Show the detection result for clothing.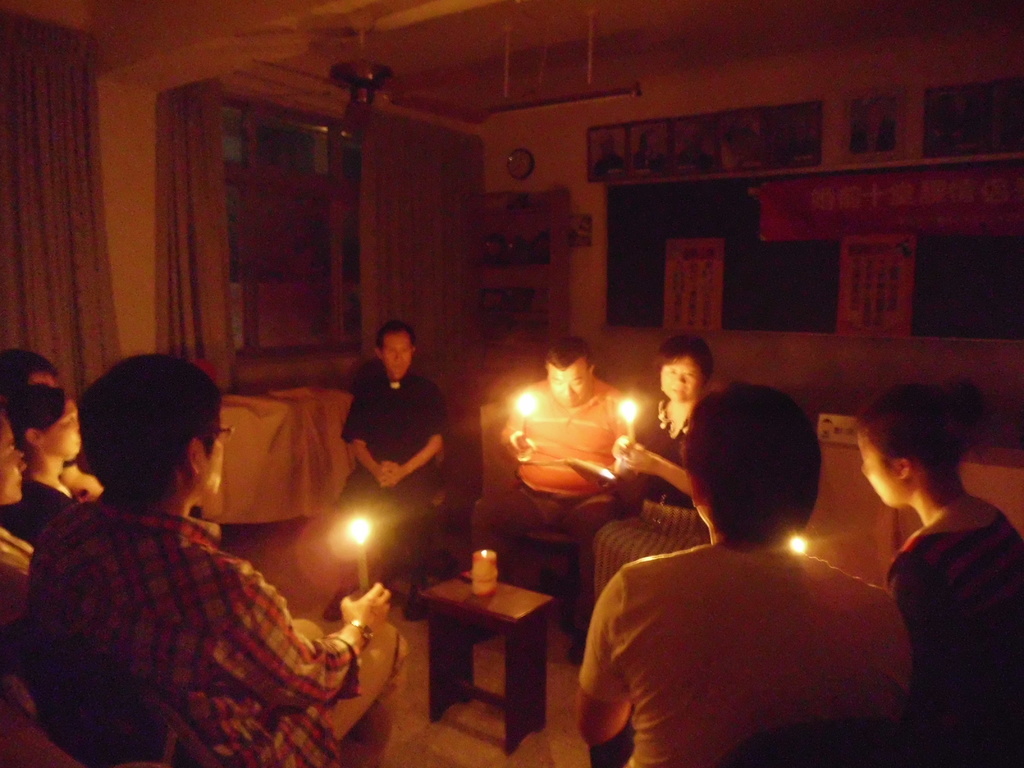
(left=0, top=477, right=77, bottom=548).
